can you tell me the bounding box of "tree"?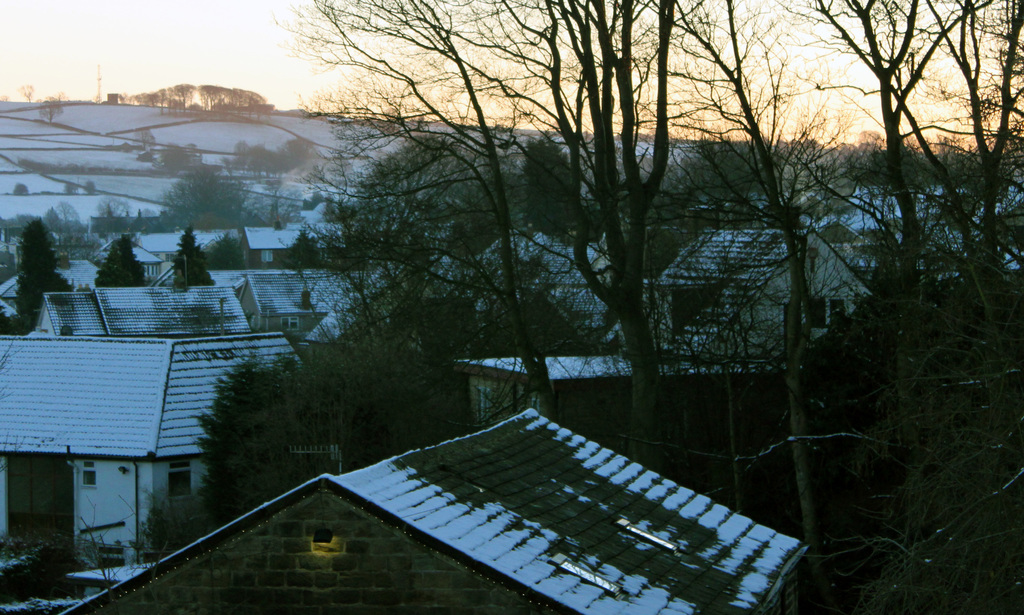
[273,225,321,266].
